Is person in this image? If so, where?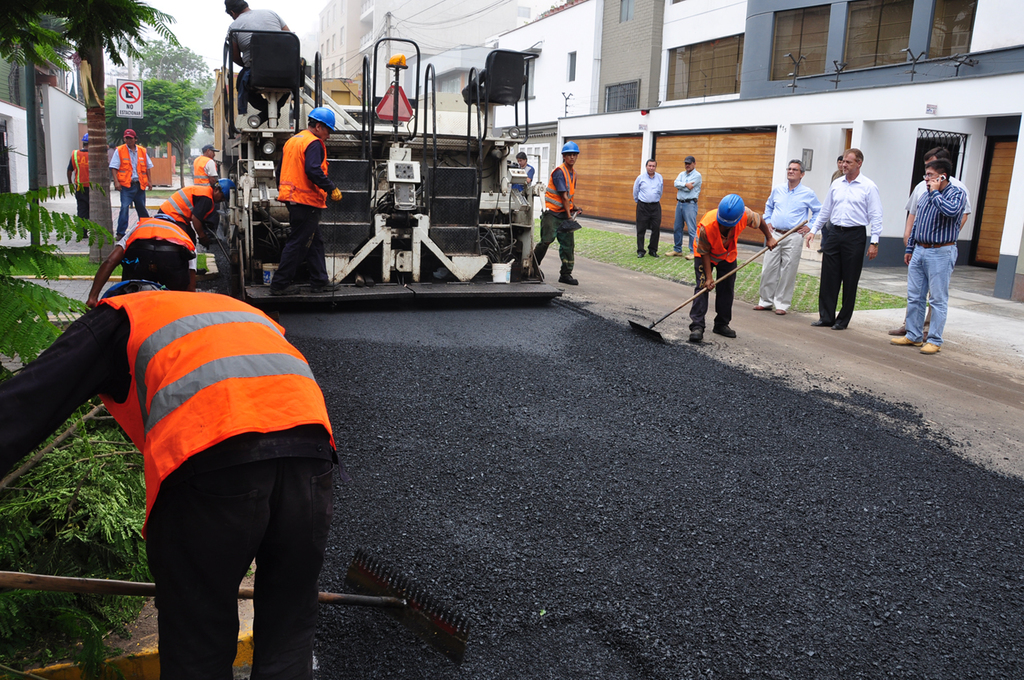
Yes, at 532/138/581/284.
